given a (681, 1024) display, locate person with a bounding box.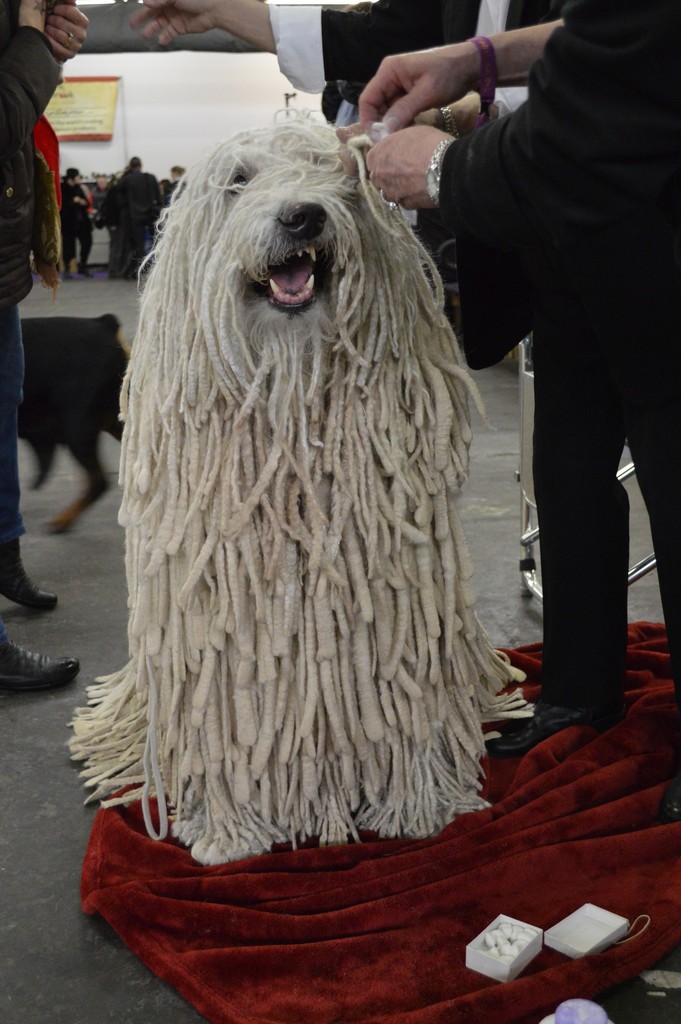
Located: <box>126,0,566,130</box>.
